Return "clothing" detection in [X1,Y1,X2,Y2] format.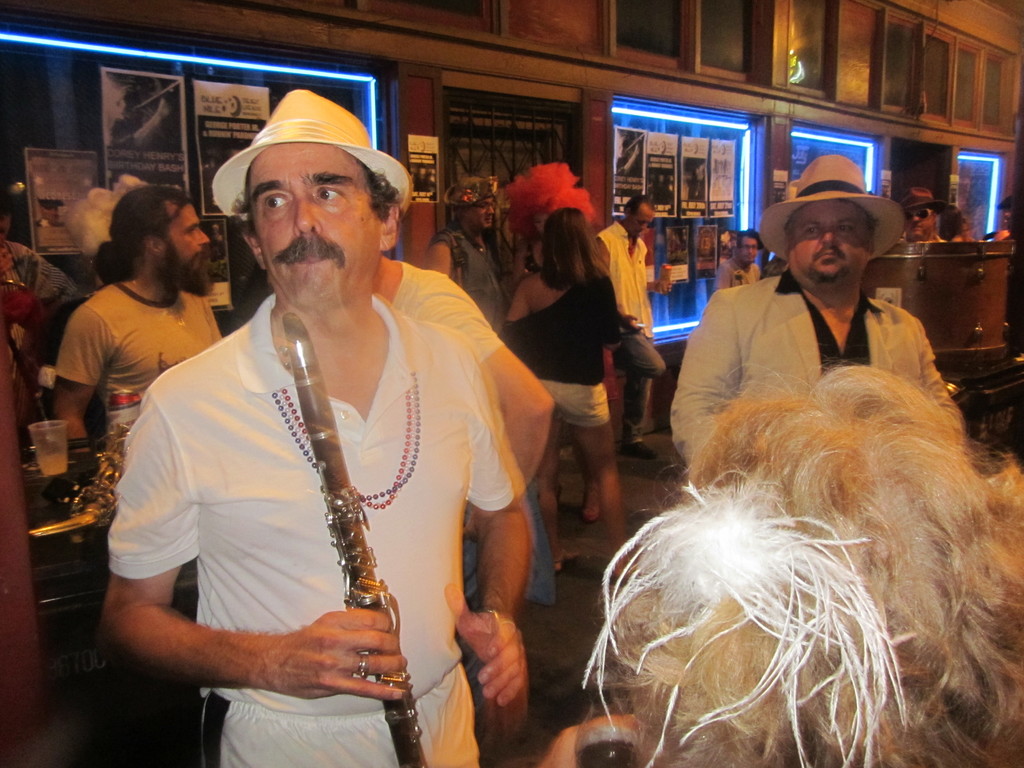
[58,278,222,410].
